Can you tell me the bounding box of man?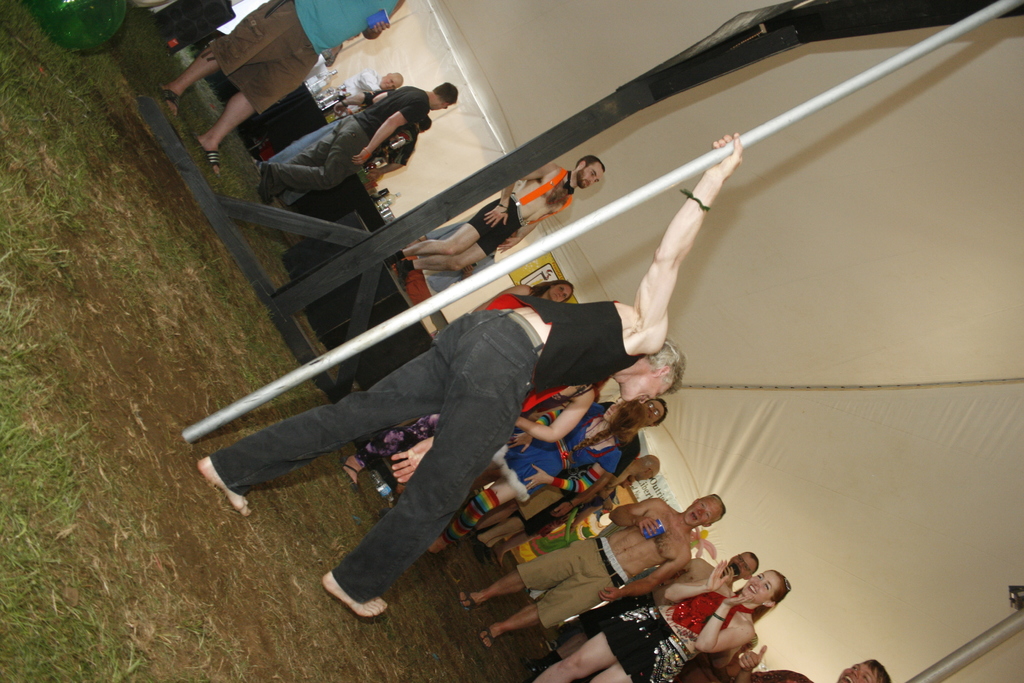
Rect(242, 83, 460, 196).
